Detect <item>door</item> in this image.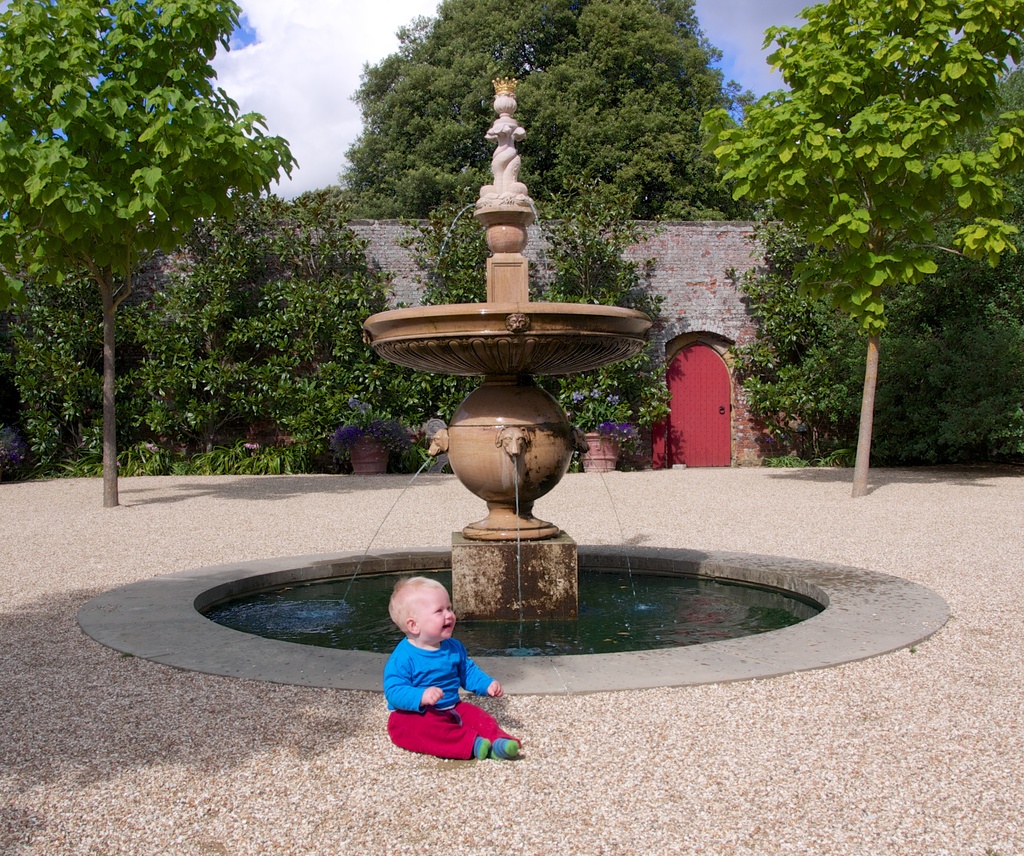
Detection: [667,342,732,469].
